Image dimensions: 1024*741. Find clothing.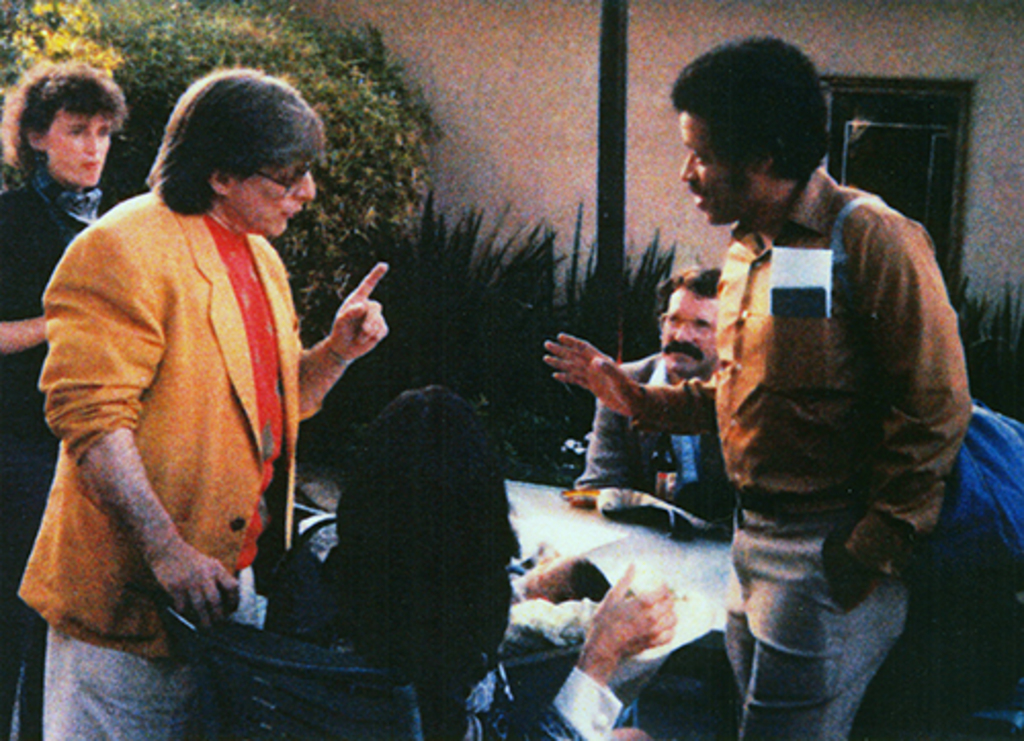
[285,518,625,739].
